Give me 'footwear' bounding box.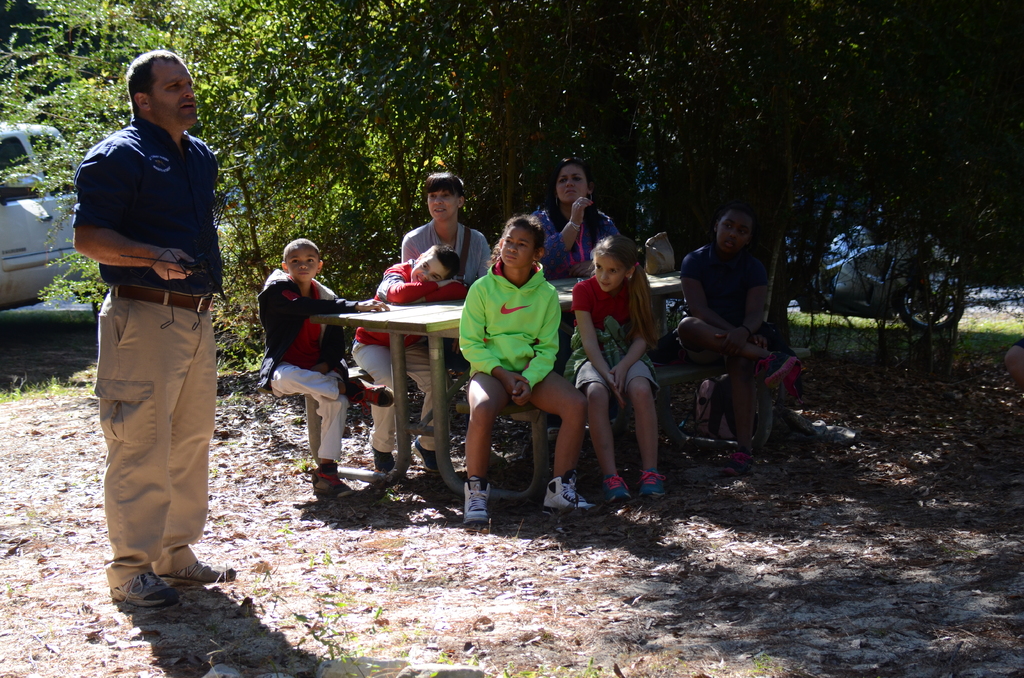
[left=723, top=450, right=752, bottom=475].
